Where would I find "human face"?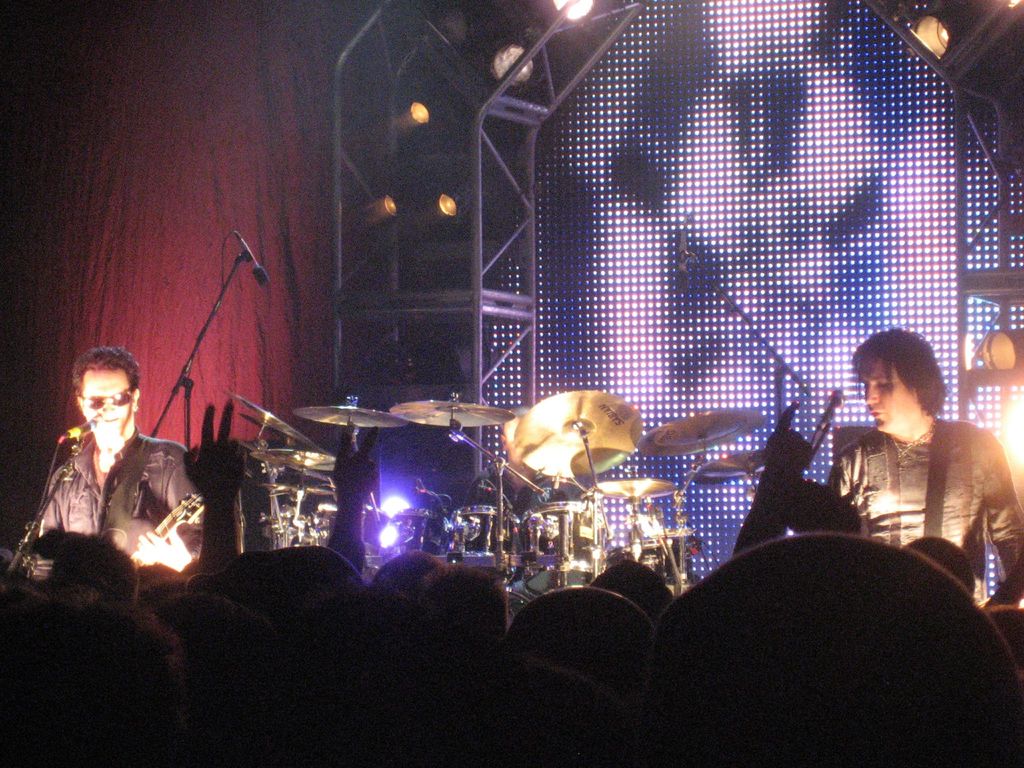
At select_region(865, 358, 920, 433).
